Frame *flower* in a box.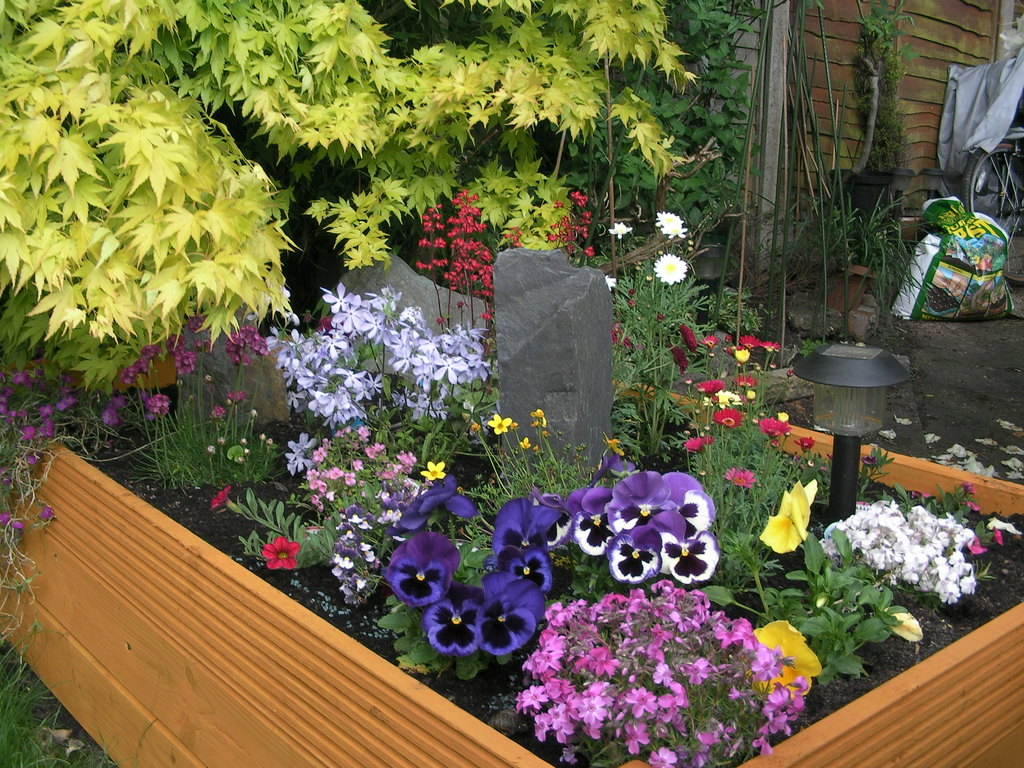
left=797, top=437, right=813, bottom=450.
